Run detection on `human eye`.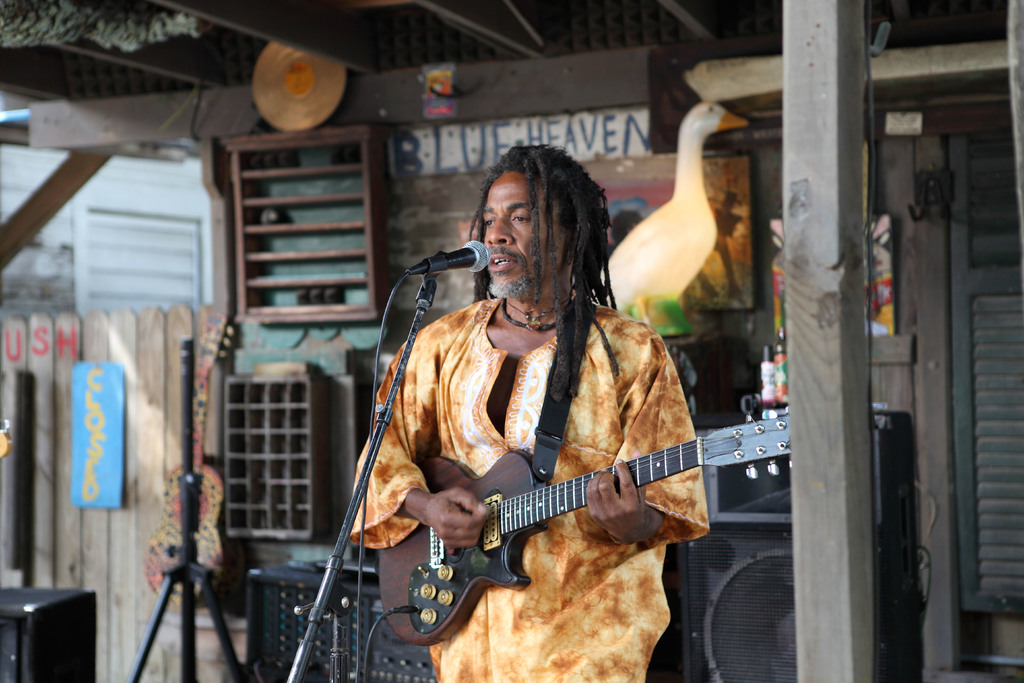
Result: select_region(481, 215, 493, 229).
